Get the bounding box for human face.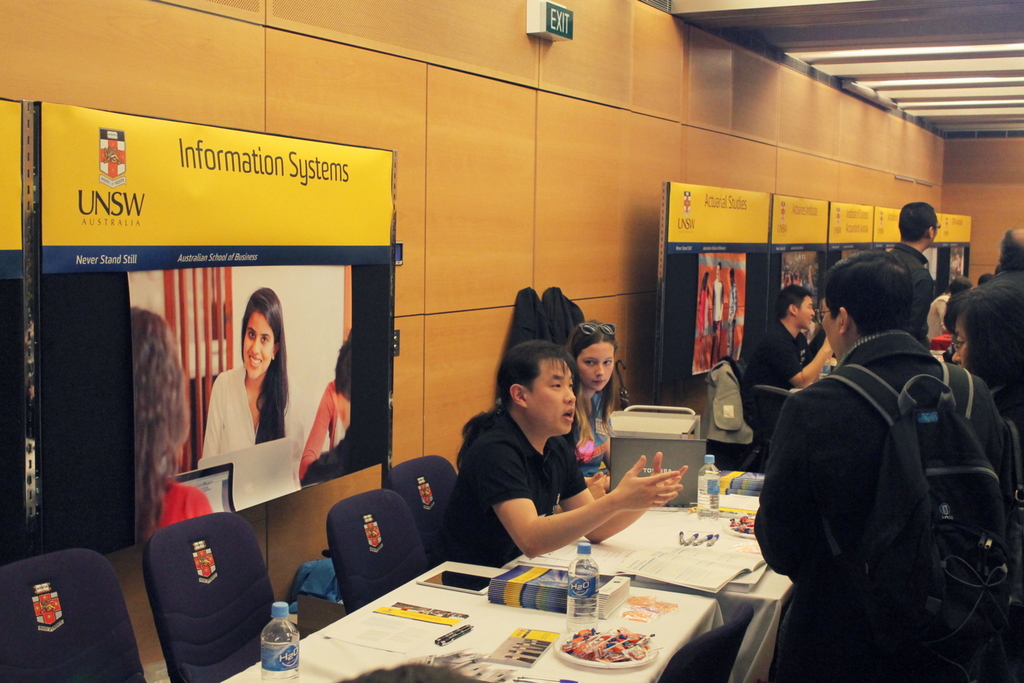
bbox(797, 297, 812, 328).
